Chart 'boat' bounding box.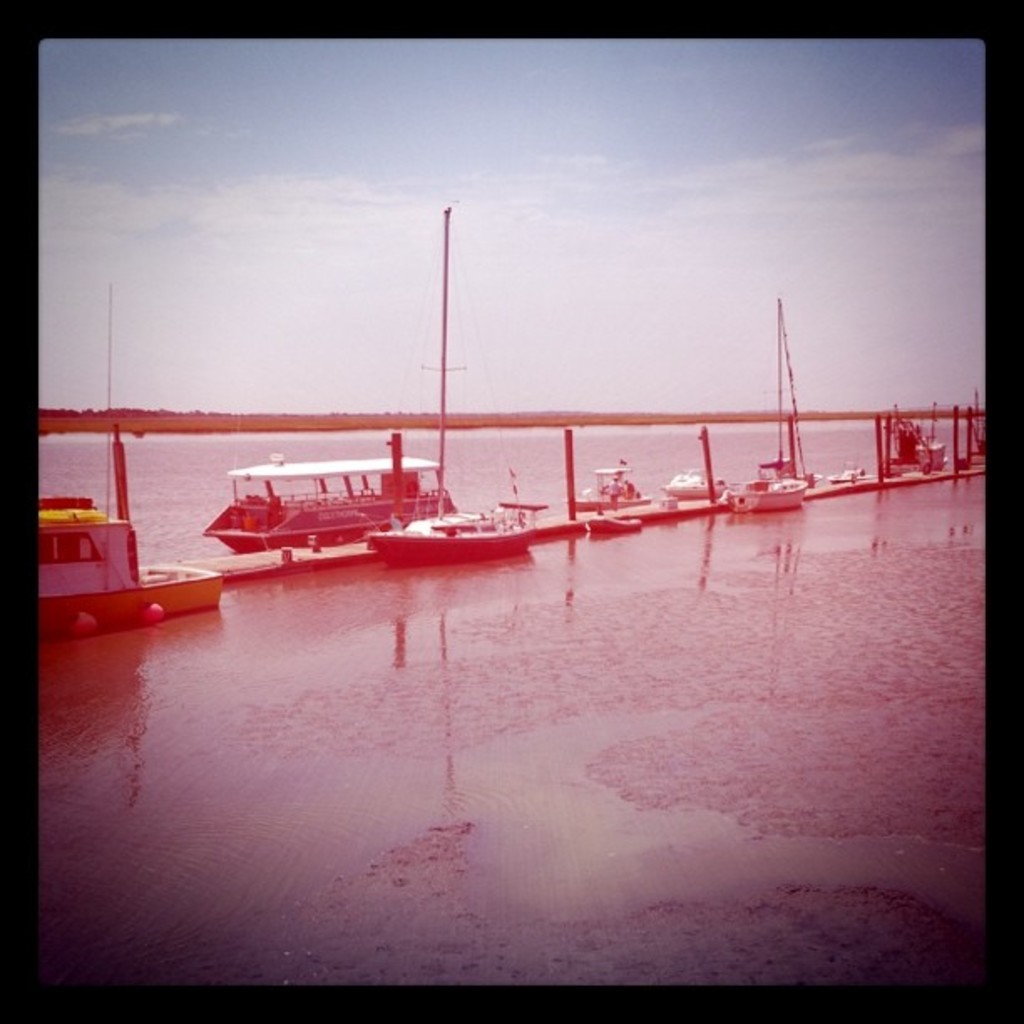
Charted: 196, 447, 452, 547.
